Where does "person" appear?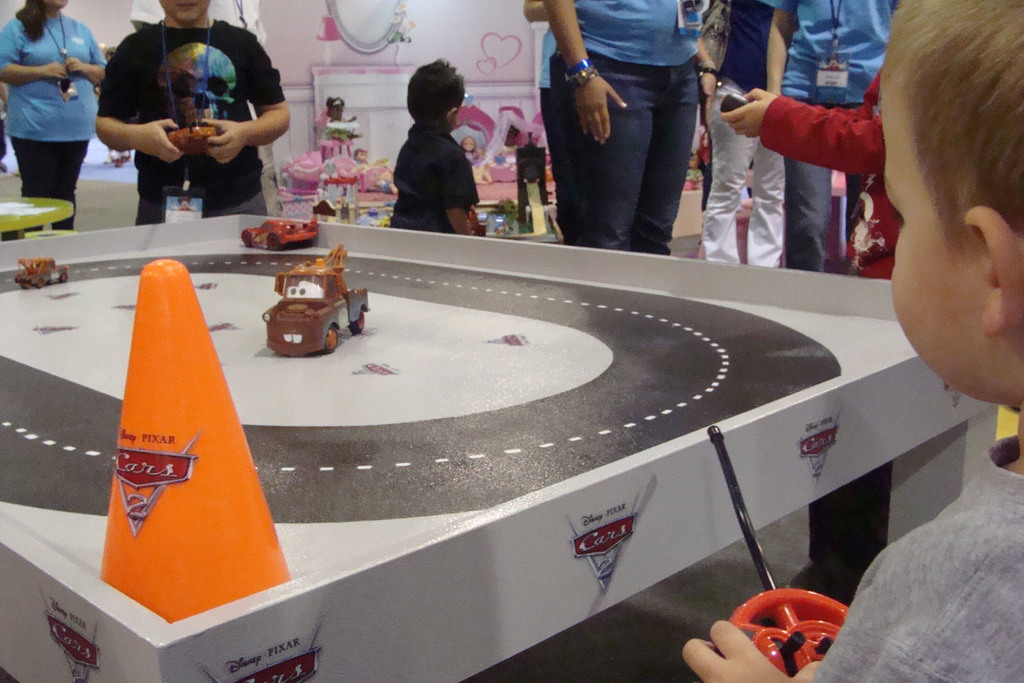
Appears at Rect(755, 0, 905, 269).
